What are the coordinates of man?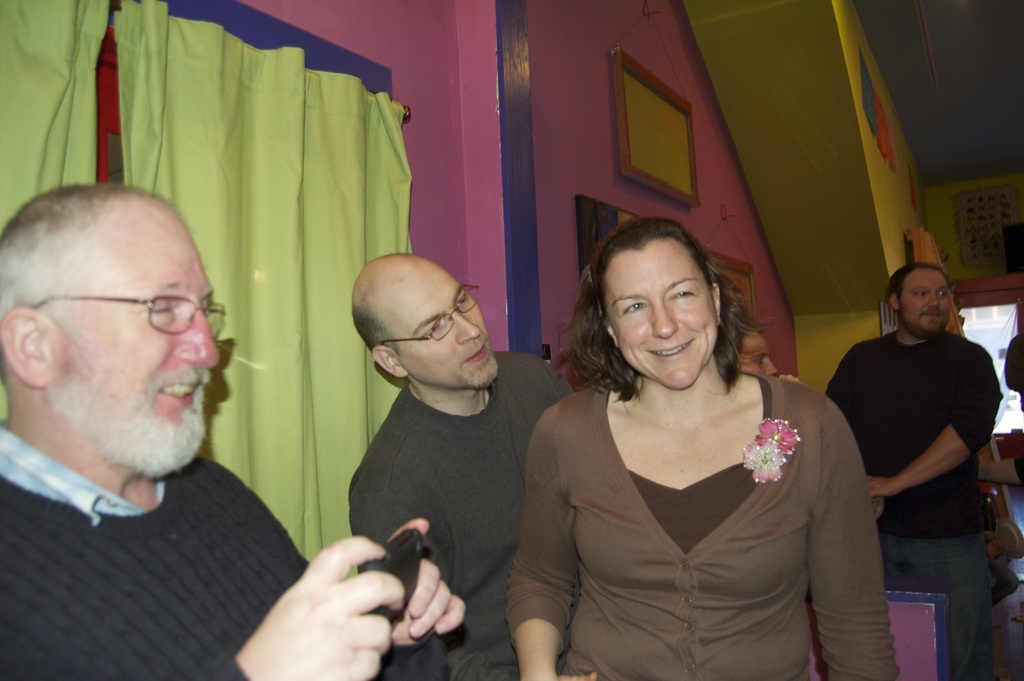
<bbox>737, 325, 801, 381</bbox>.
